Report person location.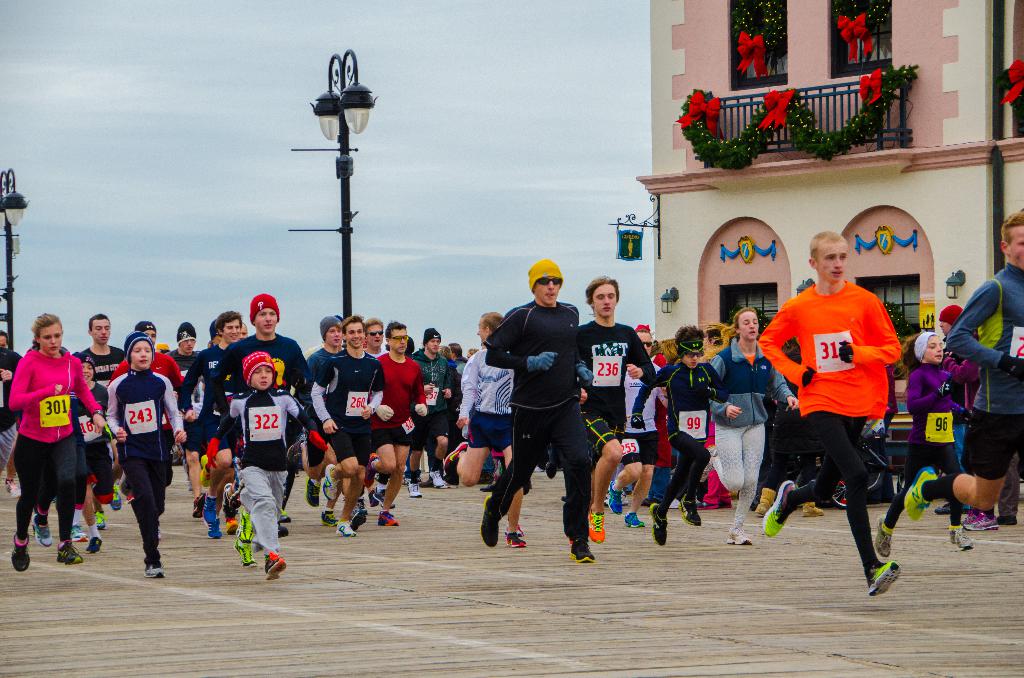
Report: {"left": 451, "top": 315, "right": 524, "bottom": 553}.
